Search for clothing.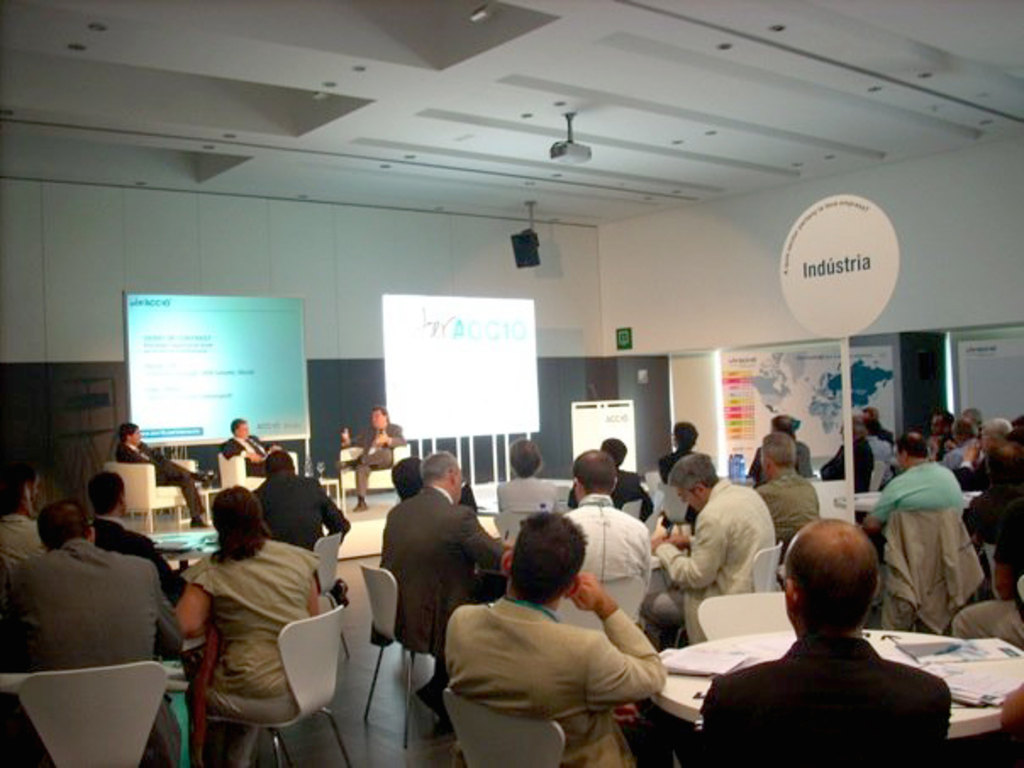
Found at pyautogui.locateOnScreen(397, 476, 476, 515).
